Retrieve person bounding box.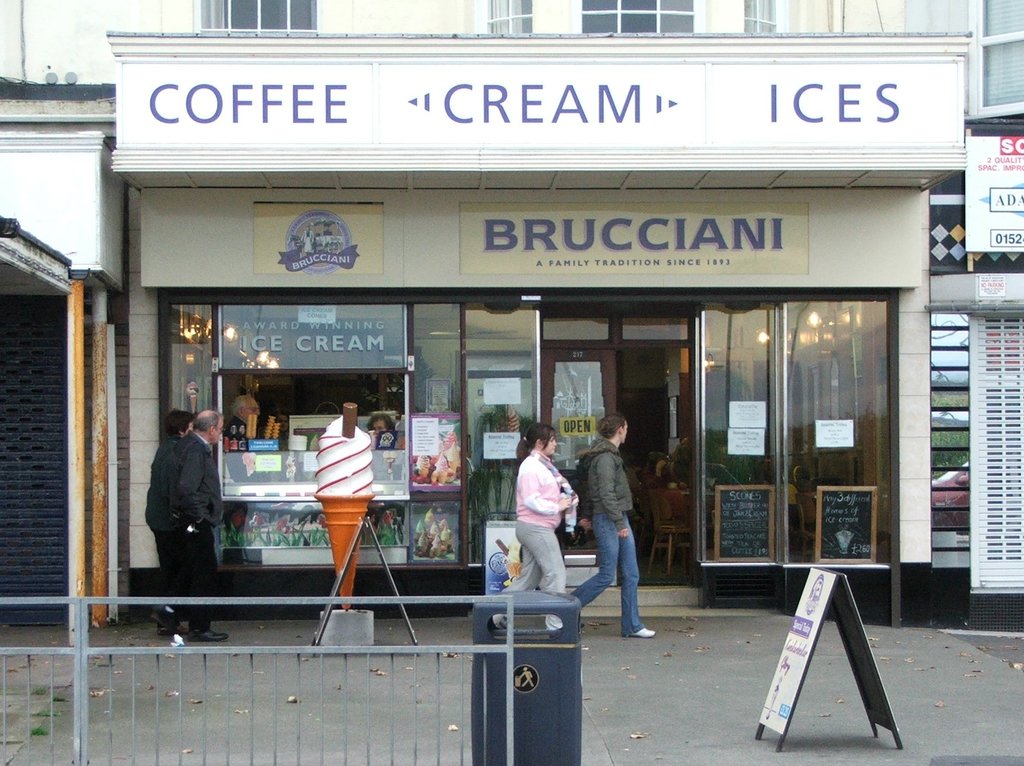
Bounding box: (168,407,227,643).
